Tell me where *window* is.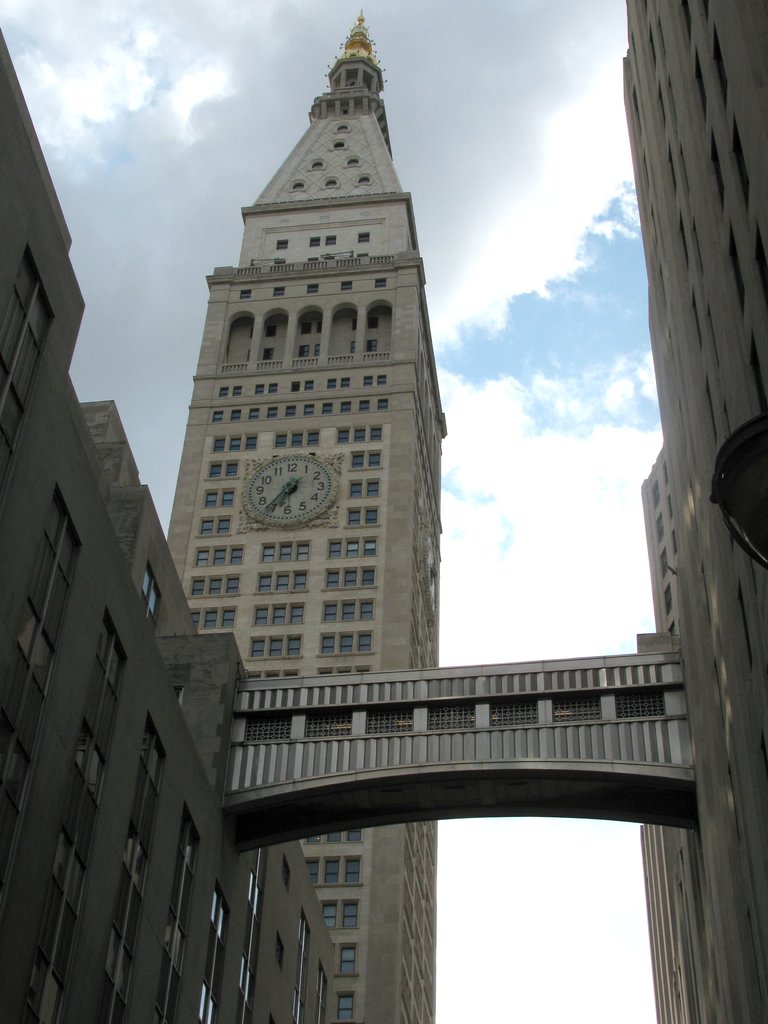
*window* is at l=305, t=381, r=314, b=392.
